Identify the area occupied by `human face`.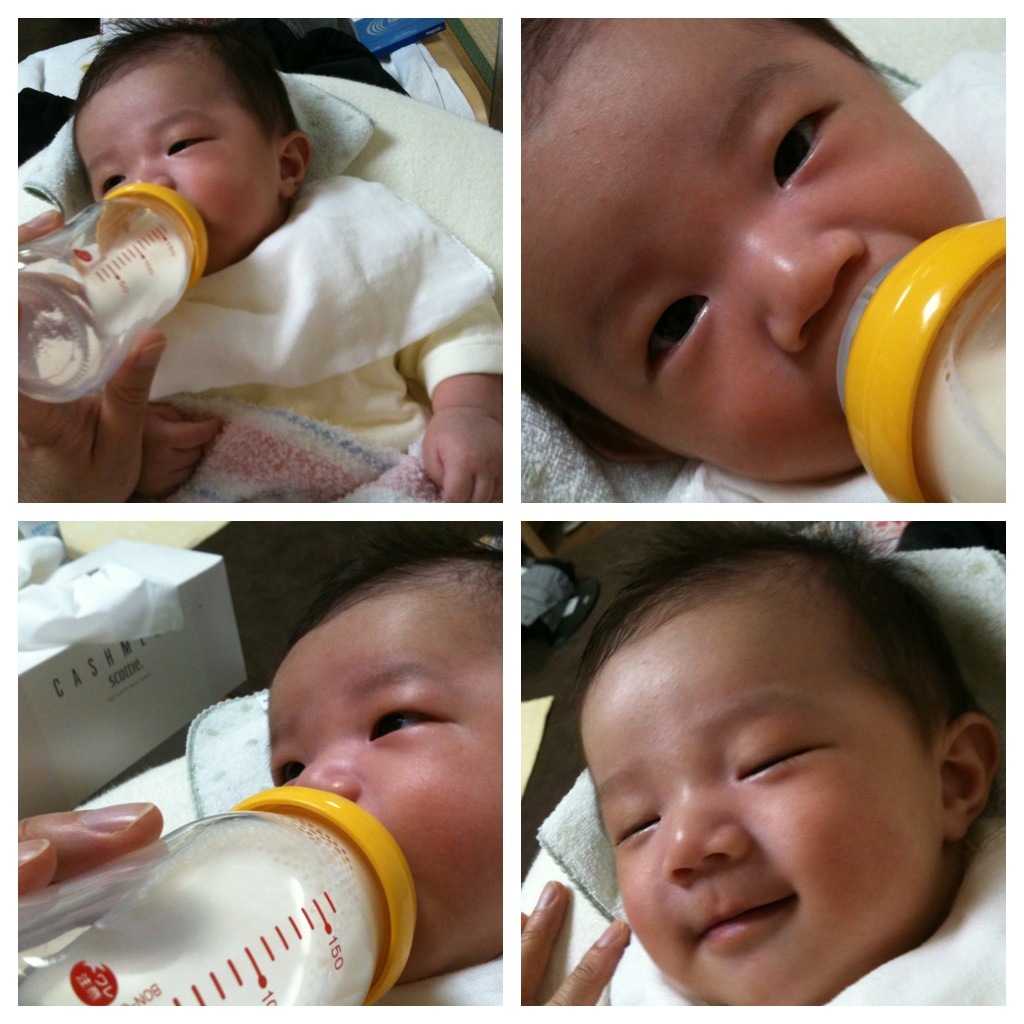
Area: region(266, 558, 505, 994).
